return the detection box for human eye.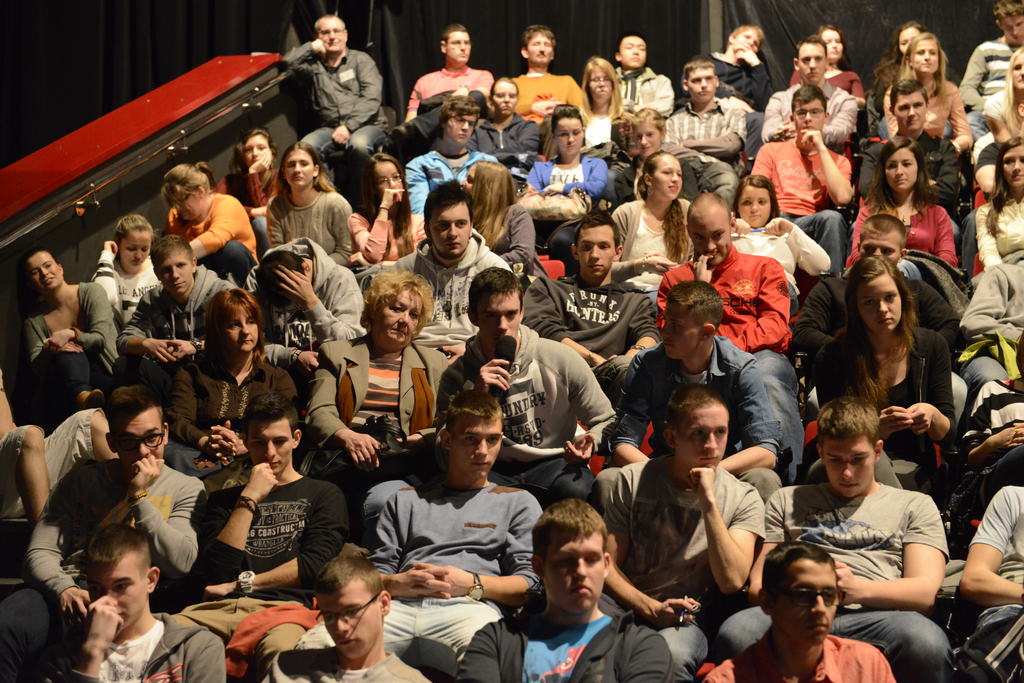
573 130 581 135.
